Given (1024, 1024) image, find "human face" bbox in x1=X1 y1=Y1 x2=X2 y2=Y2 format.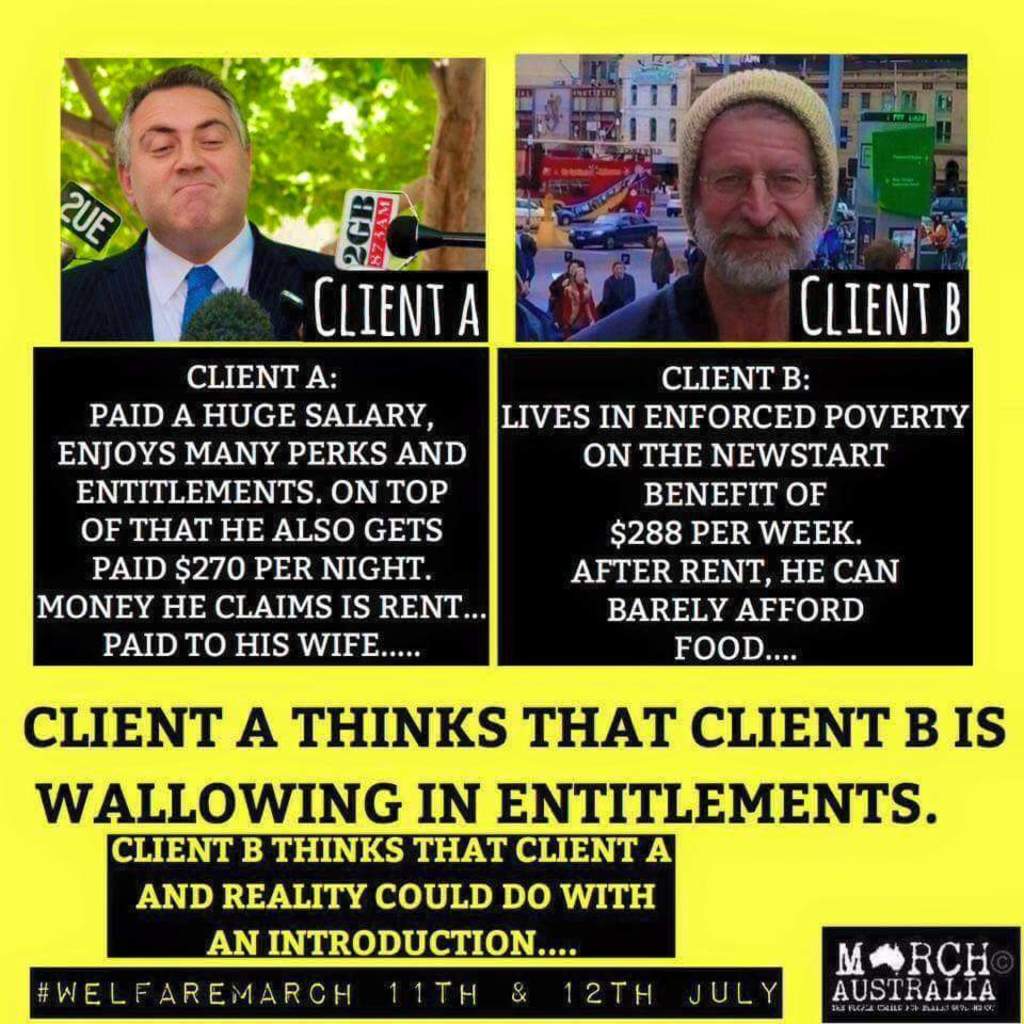
x1=134 y1=87 x2=247 y2=238.
